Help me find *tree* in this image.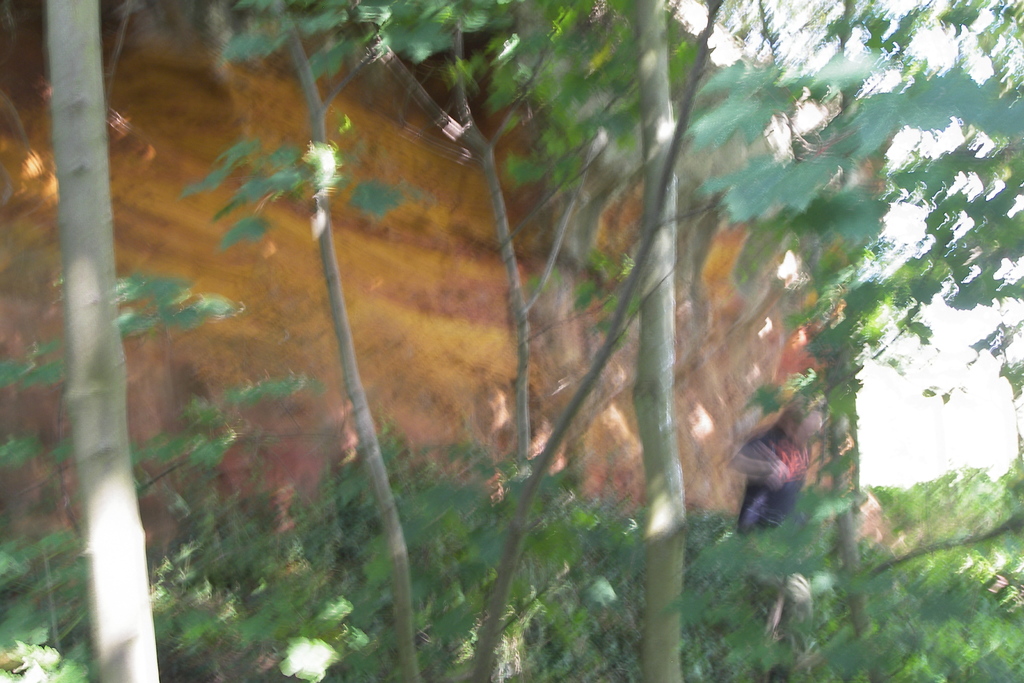
Found it: 514:0:788:682.
